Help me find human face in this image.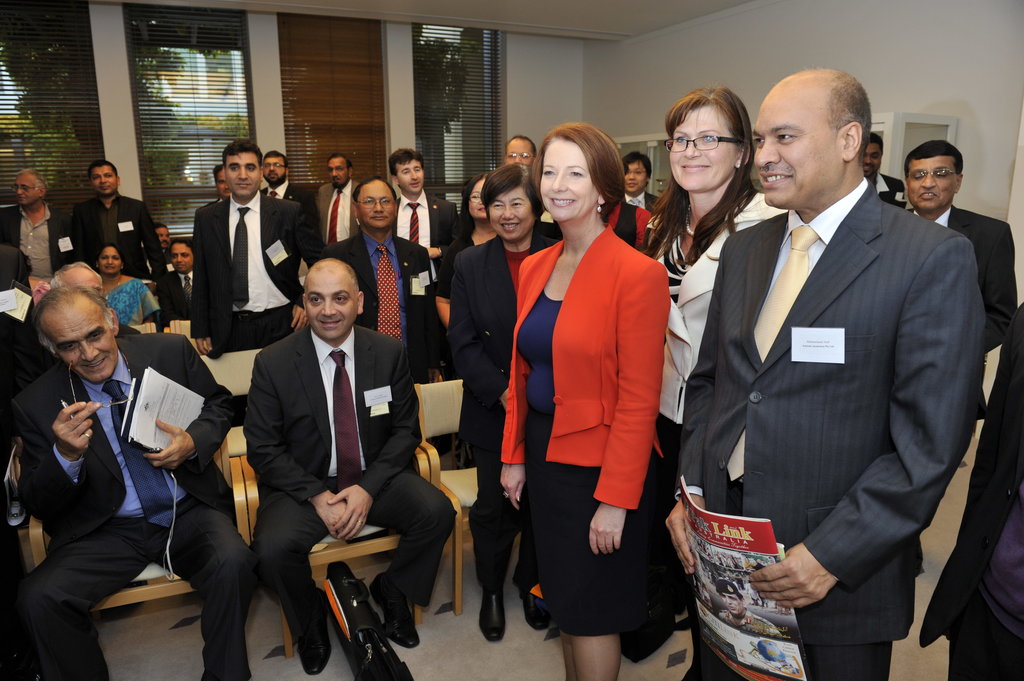
Found it: <box>750,83,843,202</box>.
